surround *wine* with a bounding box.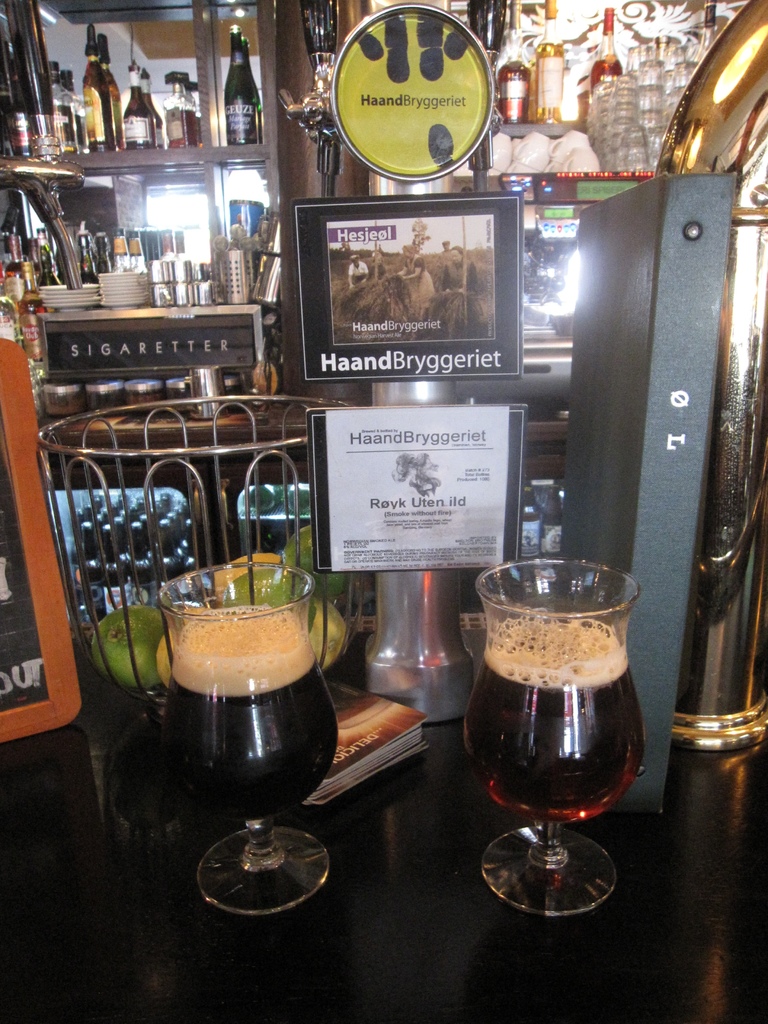
box=[145, 693, 340, 836].
